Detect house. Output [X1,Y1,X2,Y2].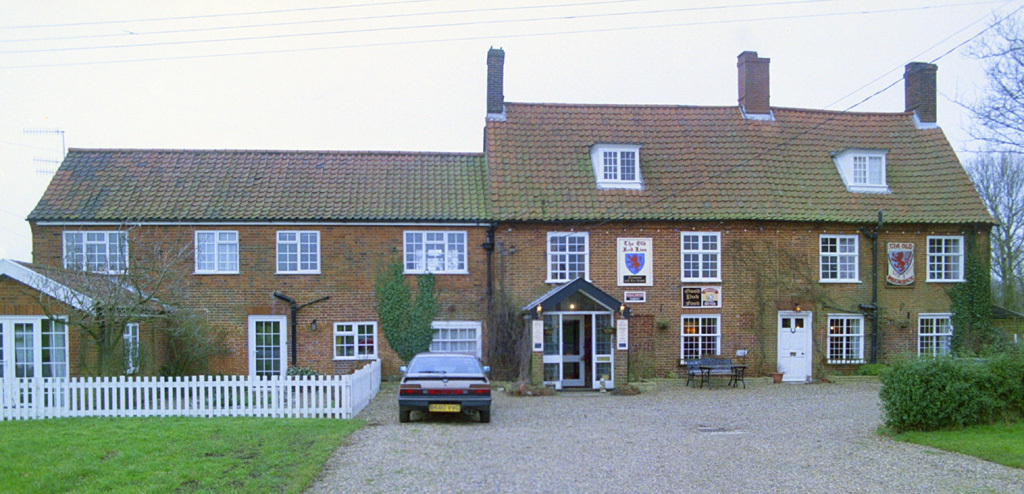
[1,249,206,426].
